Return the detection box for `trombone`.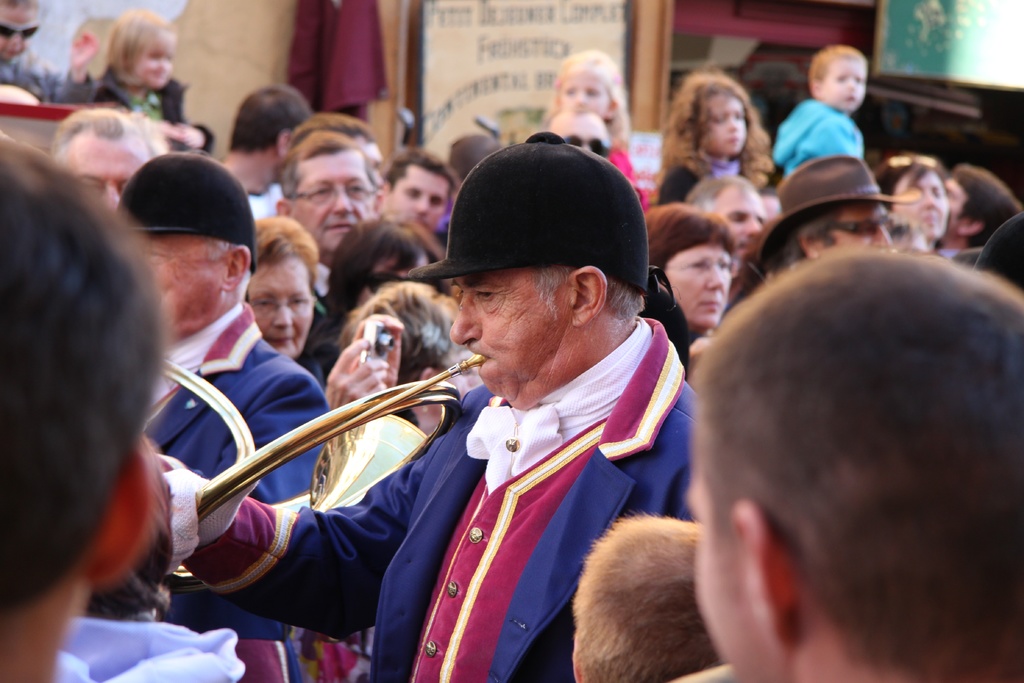
bbox=(154, 349, 489, 513).
